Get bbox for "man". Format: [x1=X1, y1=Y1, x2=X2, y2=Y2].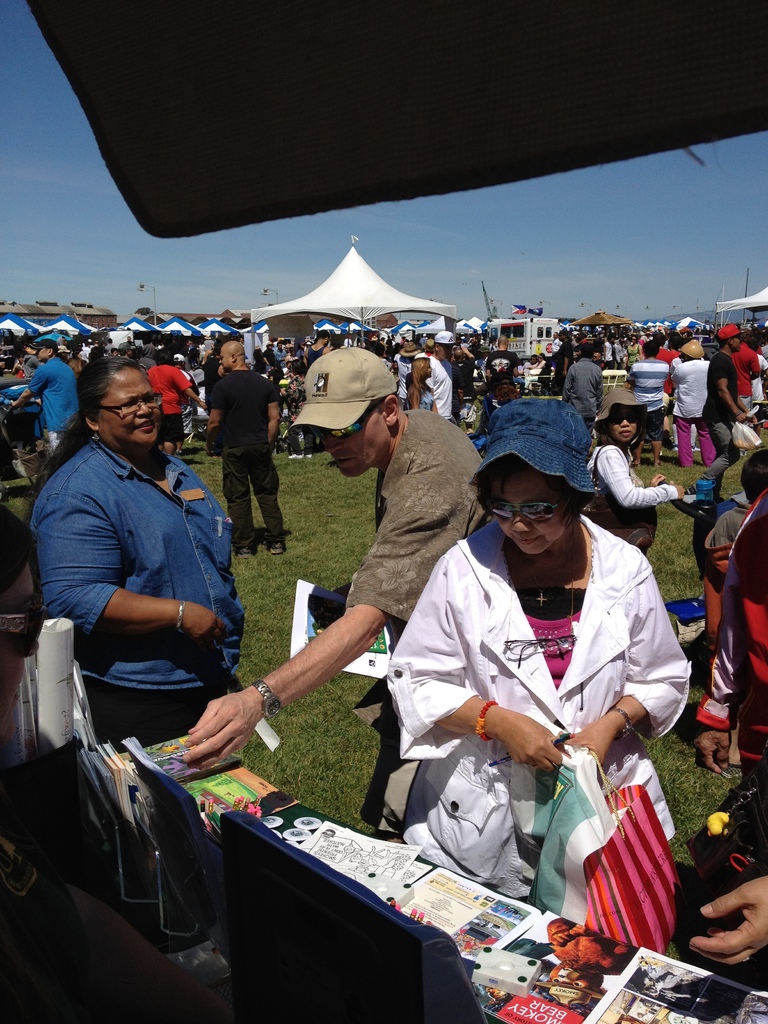
[x1=627, y1=340, x2=670, y2=464].
